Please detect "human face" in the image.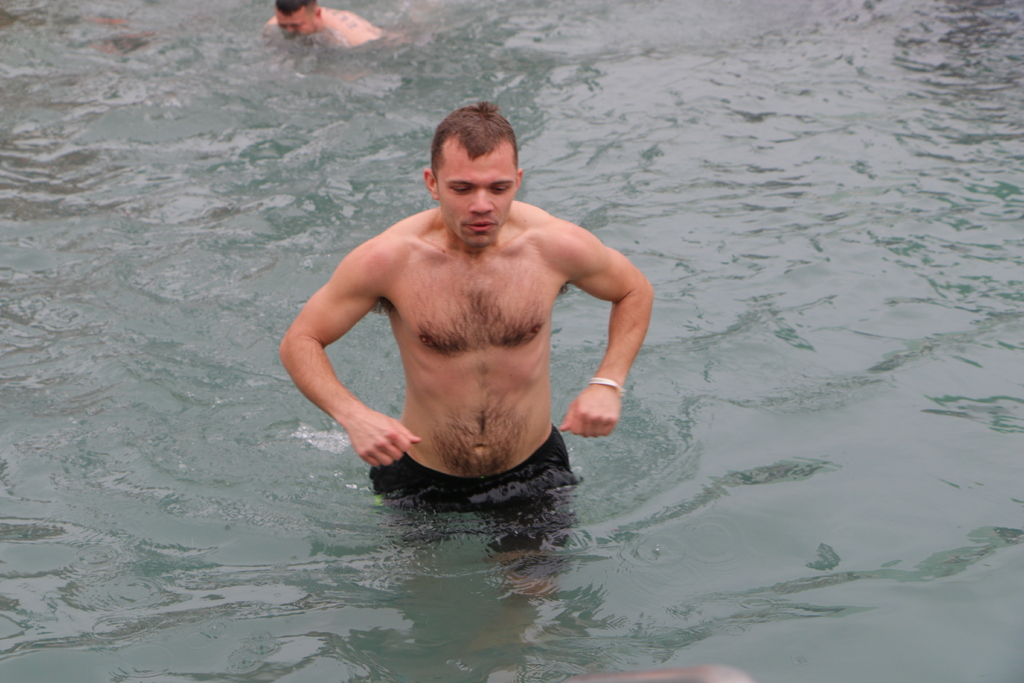
275/14/316/35.
